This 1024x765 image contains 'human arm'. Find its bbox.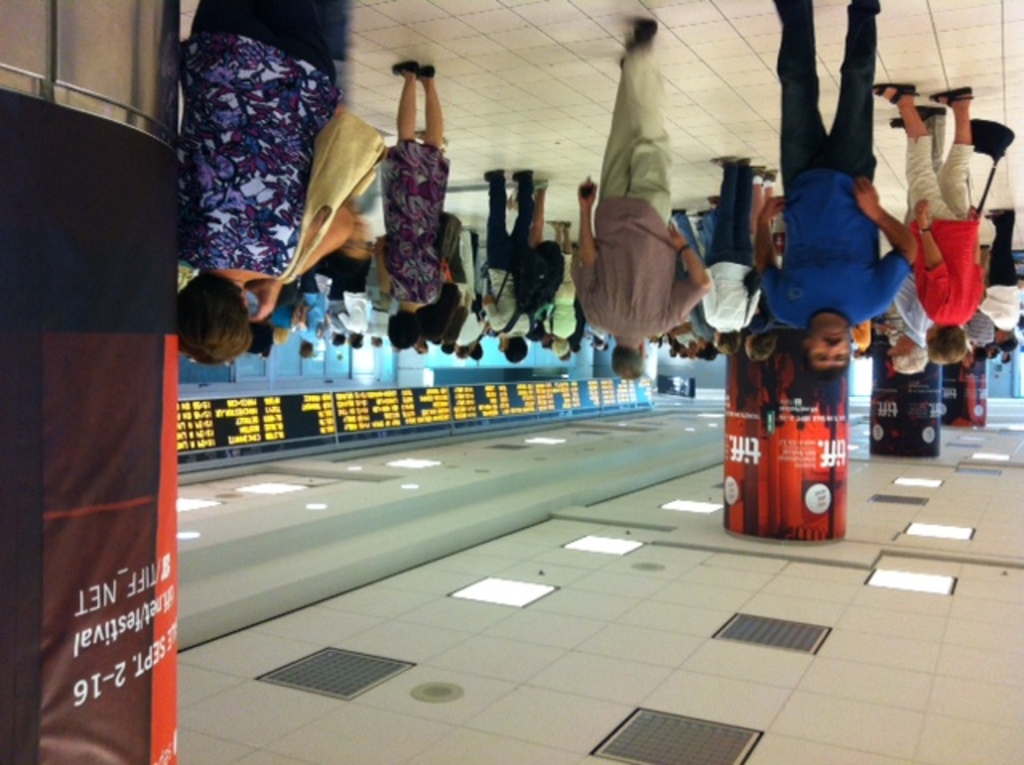
[x1=570, y1=170, x2=611, y2=322].
